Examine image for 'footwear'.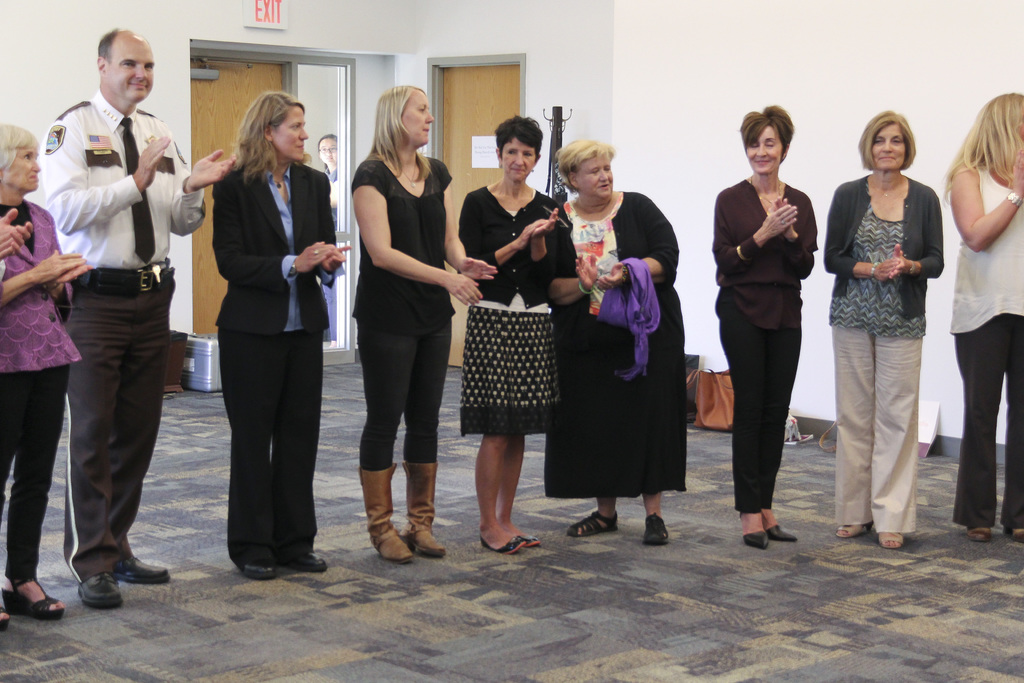
Examination result: (360, 458, 413, 562).
